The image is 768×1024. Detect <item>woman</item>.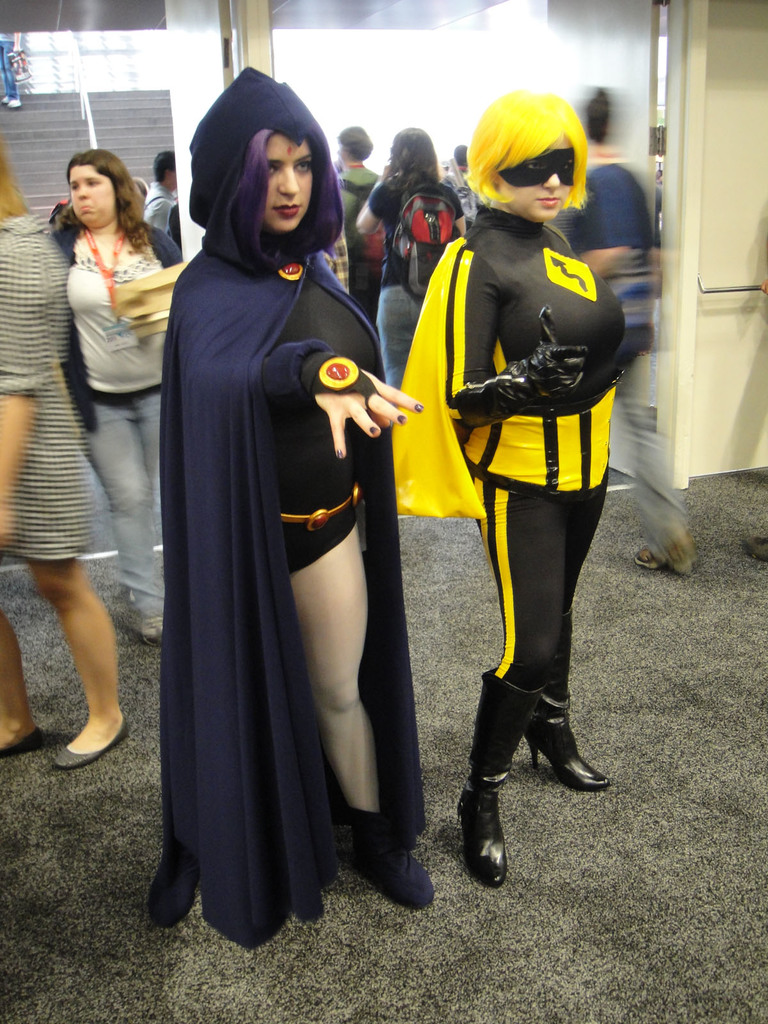
Detection: [147, 77, 411, 943].
